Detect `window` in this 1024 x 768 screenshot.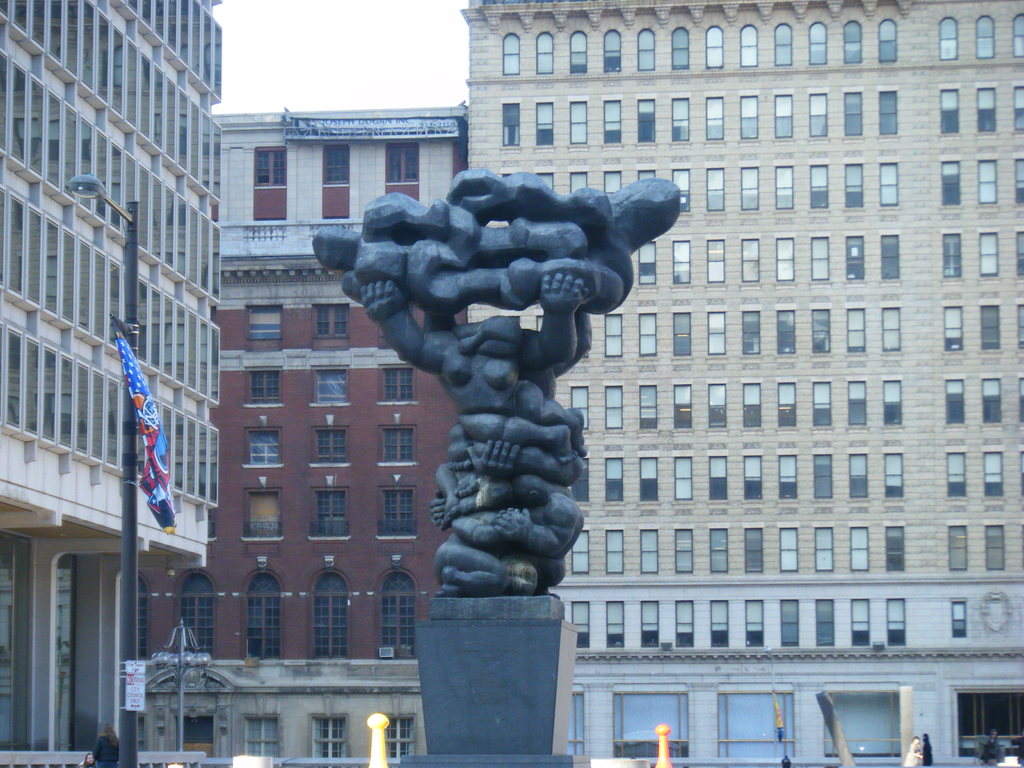
Detection: box(811, 301, 835, 353).
